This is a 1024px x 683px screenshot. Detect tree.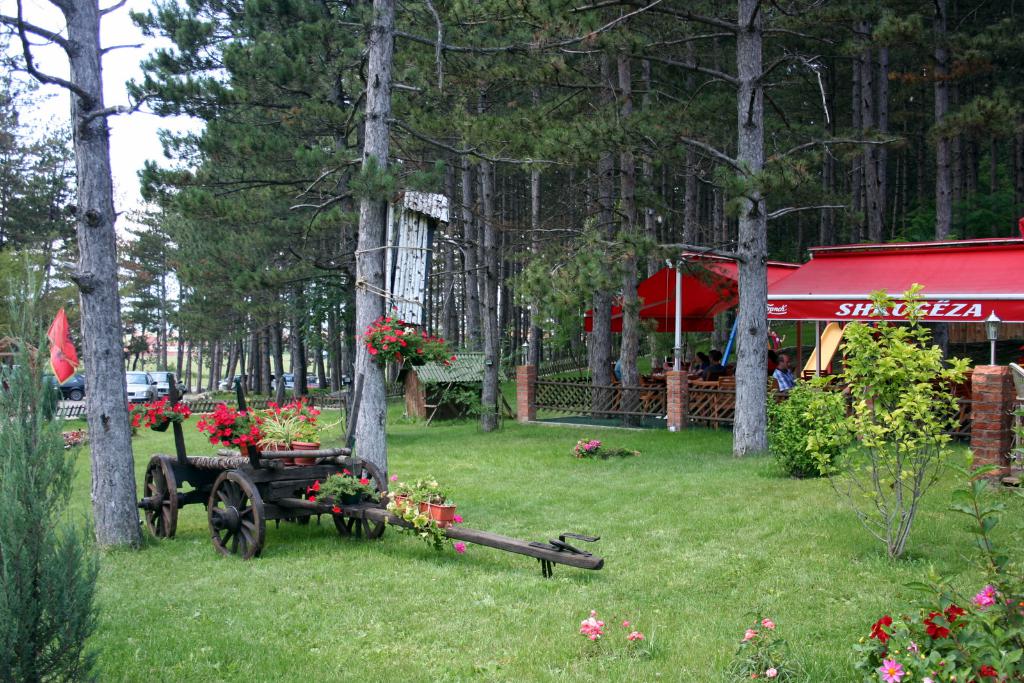
[left=122, top=0, right=545, bottom=504].
